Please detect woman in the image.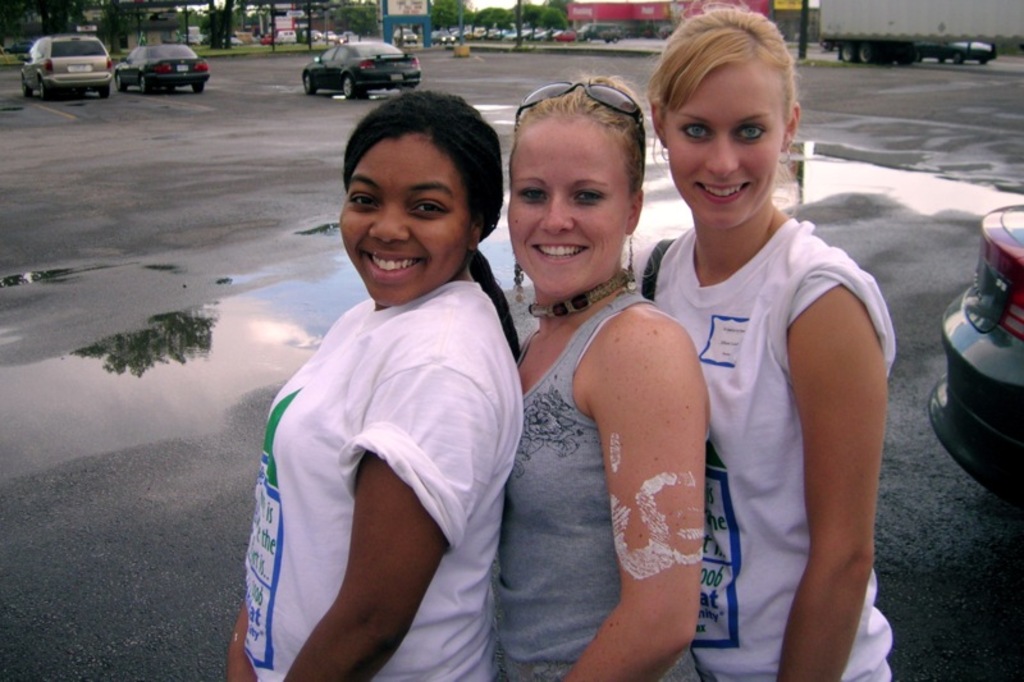
[227, 88, 526, 681].
